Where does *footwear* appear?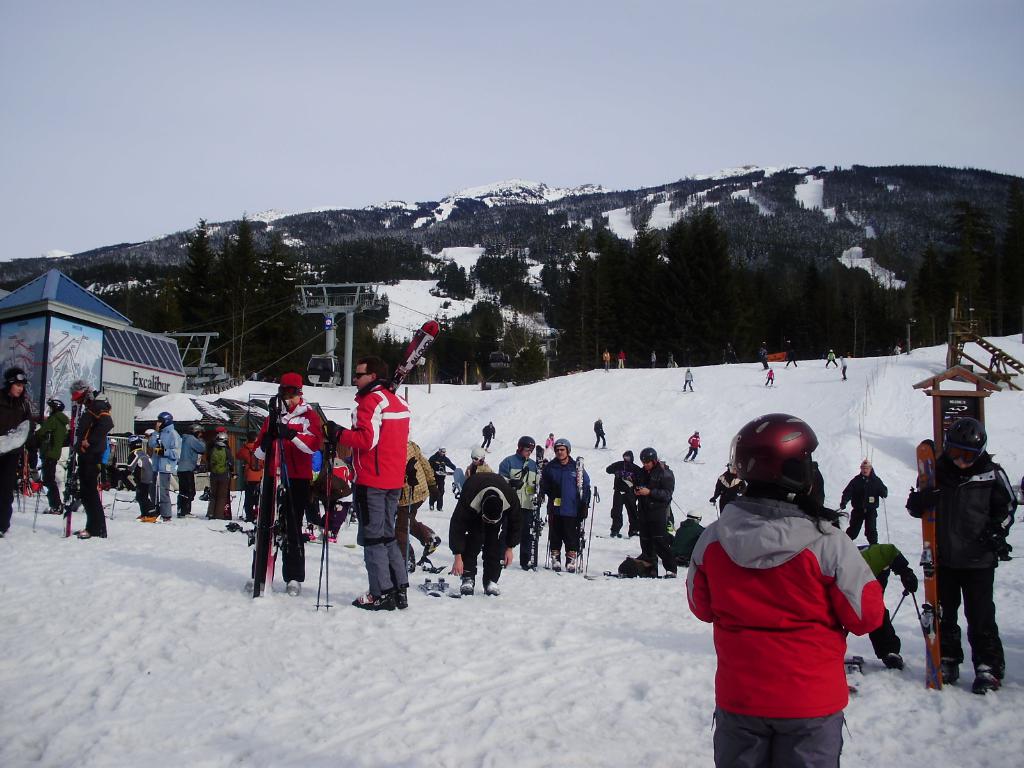
Appears at 485/577/502/594.
